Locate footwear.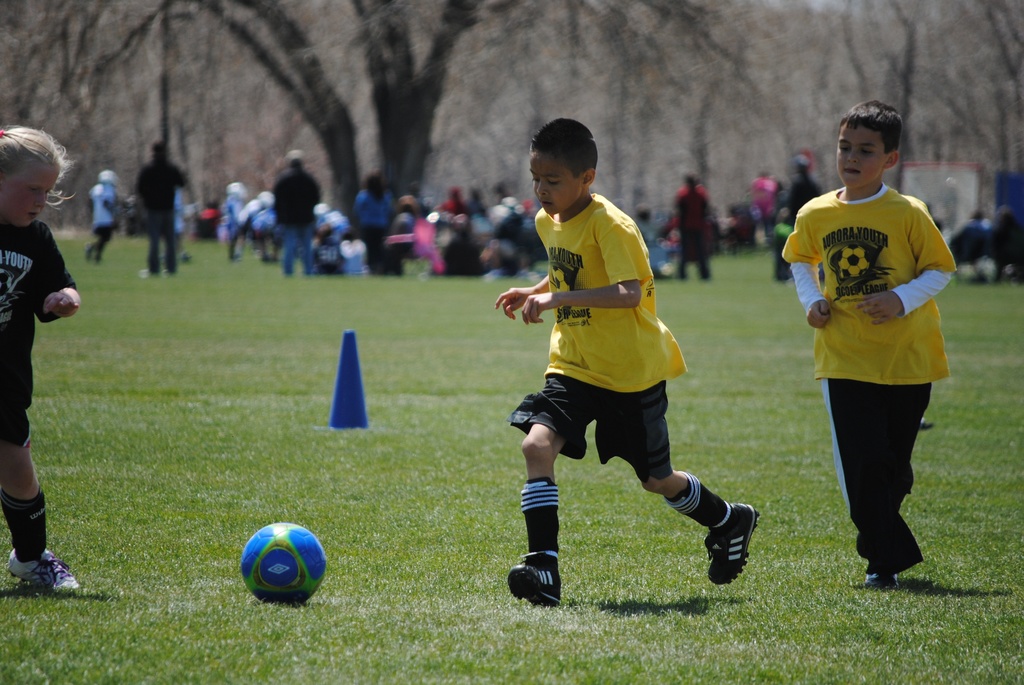
Bounding box: select_region(6, 544, 83, 599).
